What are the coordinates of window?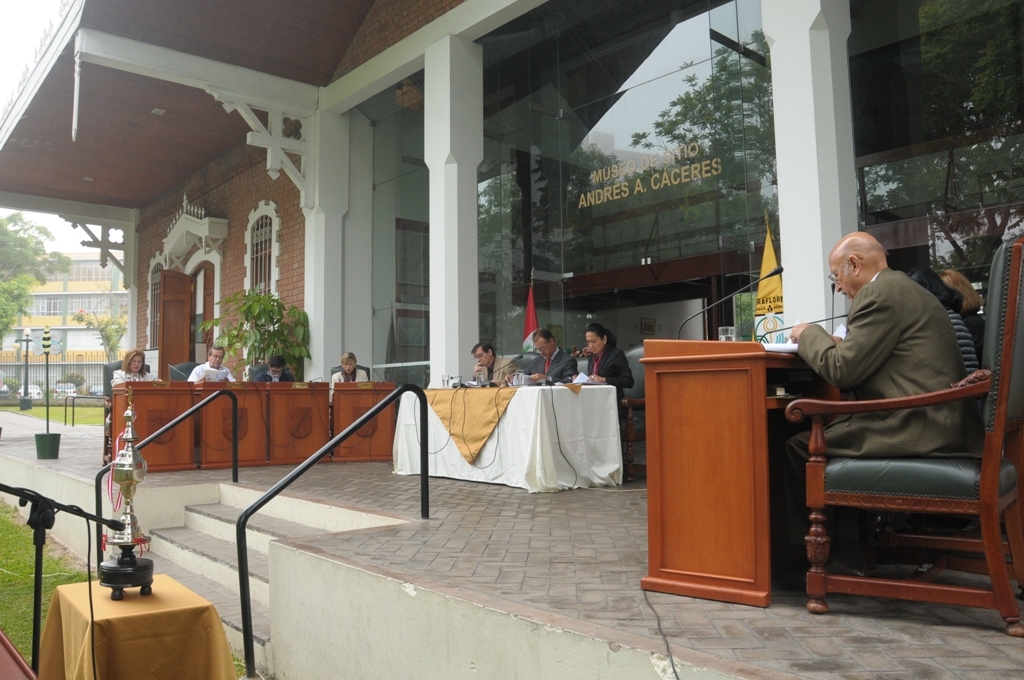
detection(70, 296, 112, 314).
